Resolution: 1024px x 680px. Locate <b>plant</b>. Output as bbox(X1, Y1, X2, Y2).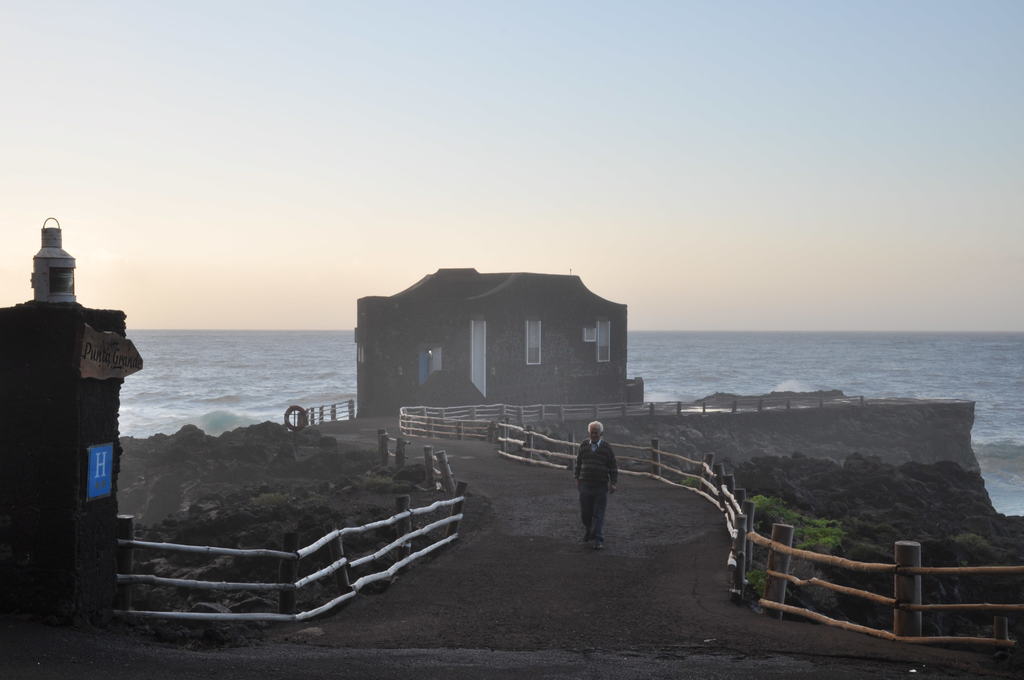
bbox(748, 492, 846, 550).
